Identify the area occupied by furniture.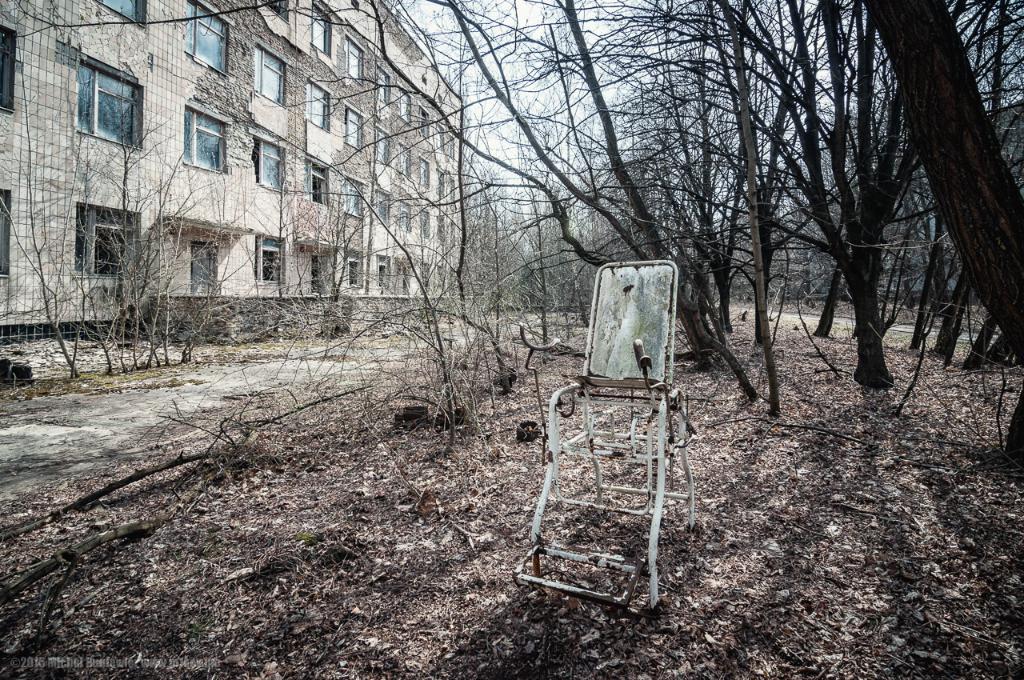
Area: [x1=517, y1=258, x2=694, y2=610].
